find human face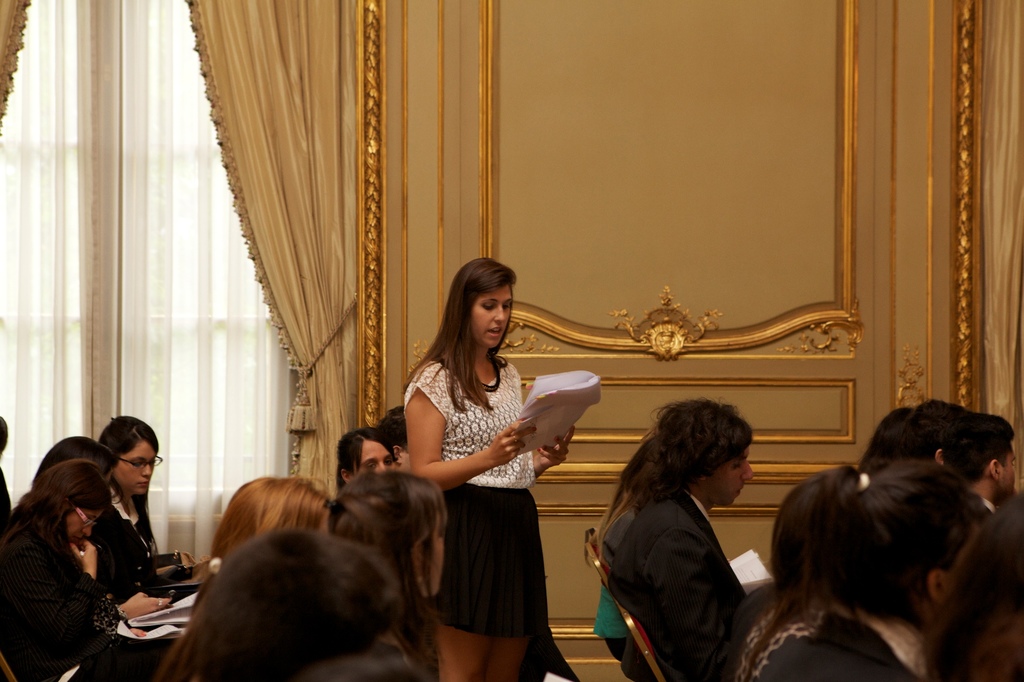
70/497/106/544
